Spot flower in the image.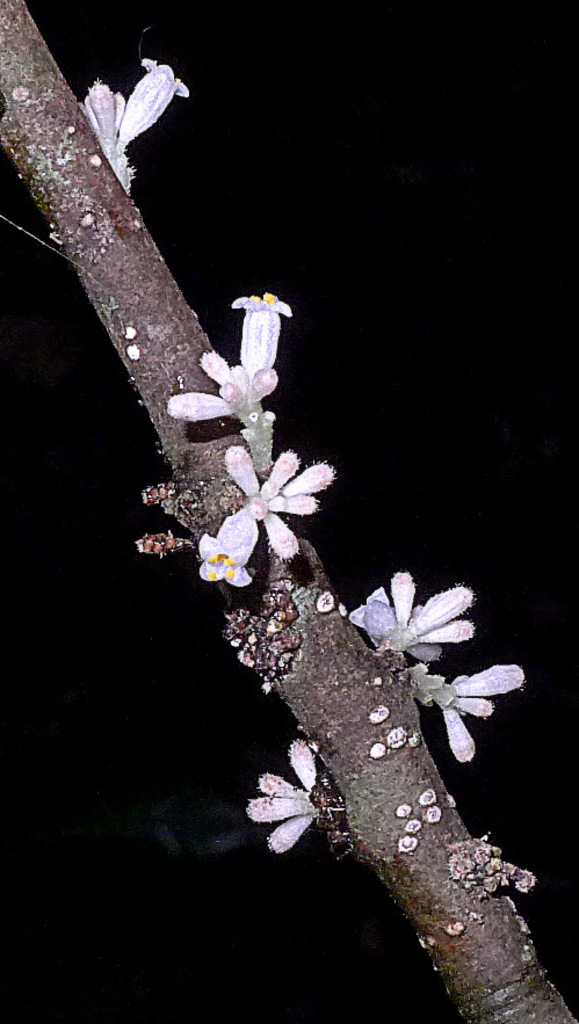
flower found at (x1=342, y1=568, x2=475, y2=663).
